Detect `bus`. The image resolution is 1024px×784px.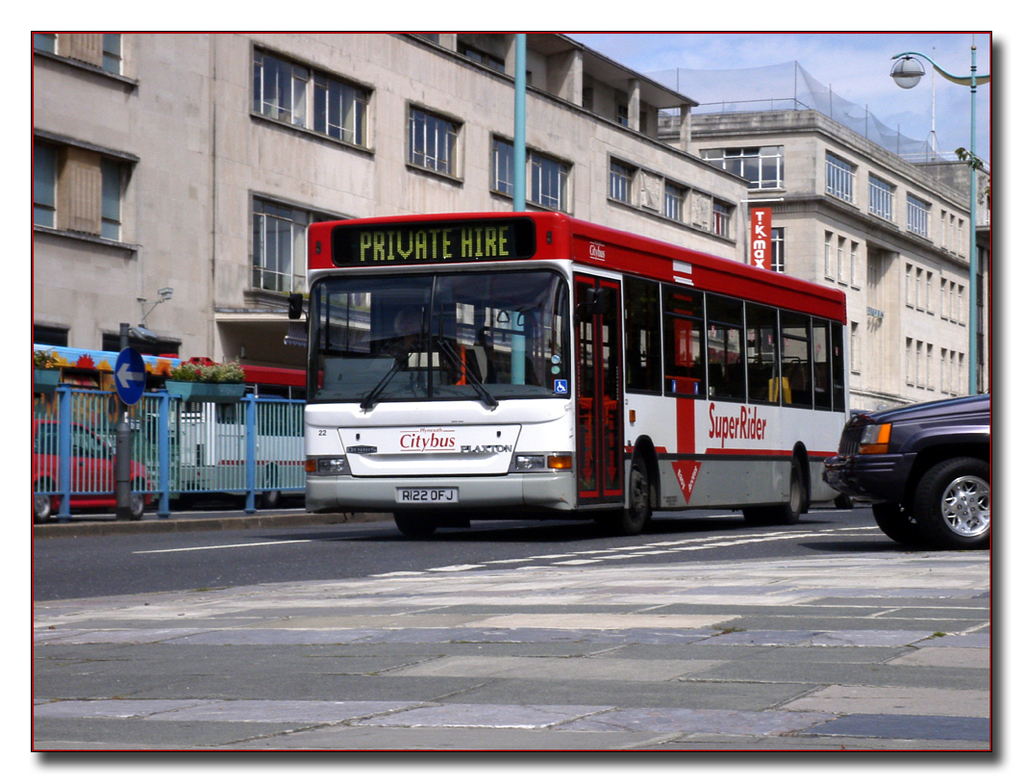
158:359:324:515.
